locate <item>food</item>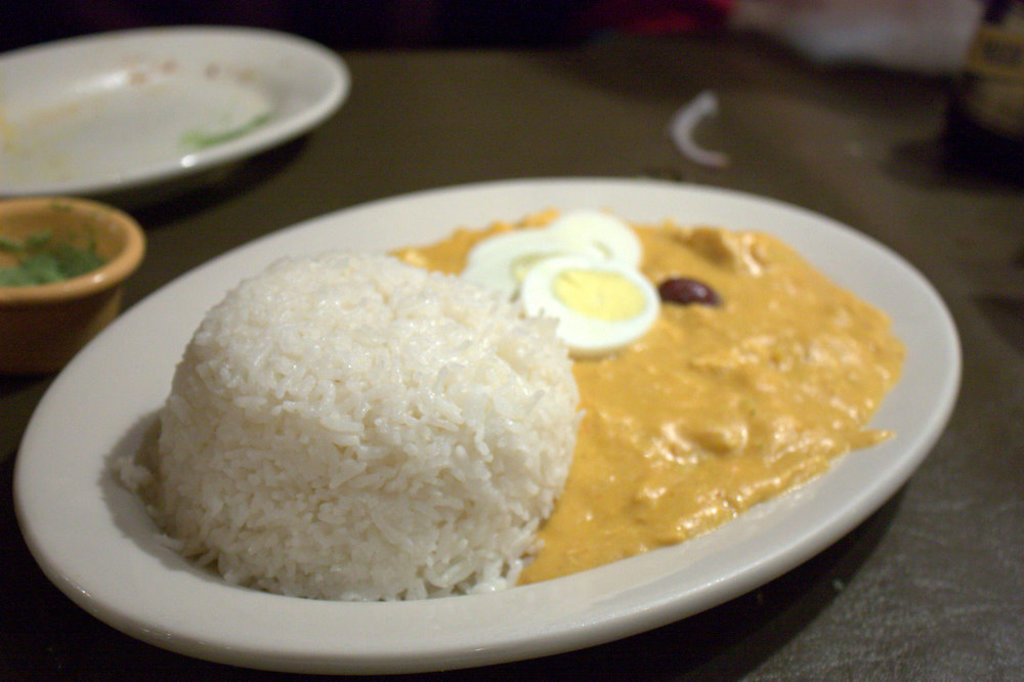
(394, 210, 899, 584)
